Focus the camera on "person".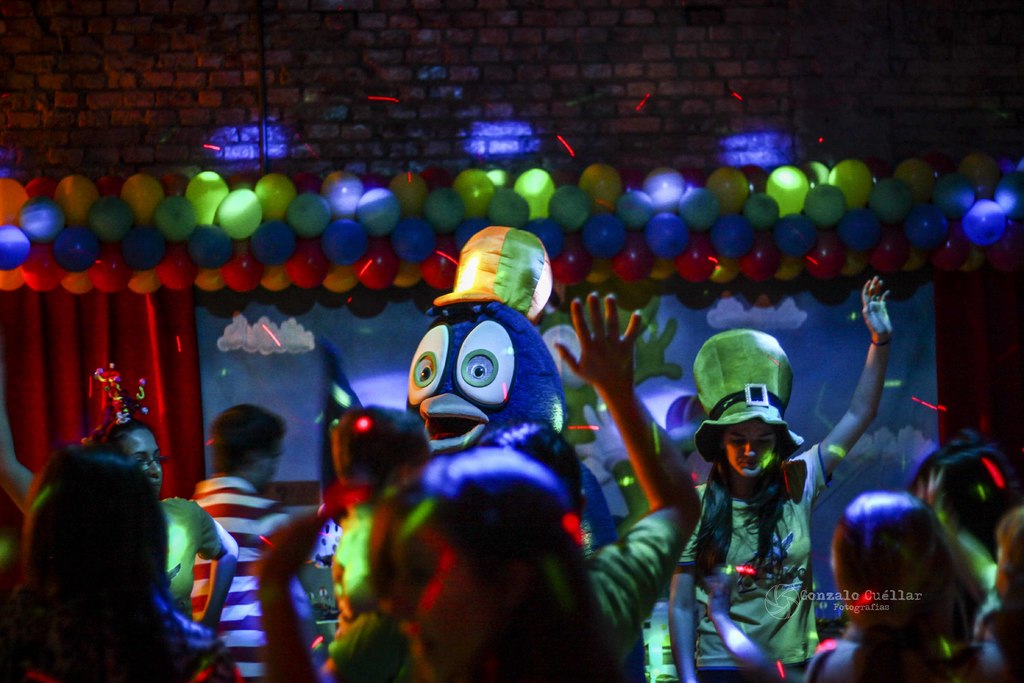
Focus region: <box>691,296,835,672</box>.
